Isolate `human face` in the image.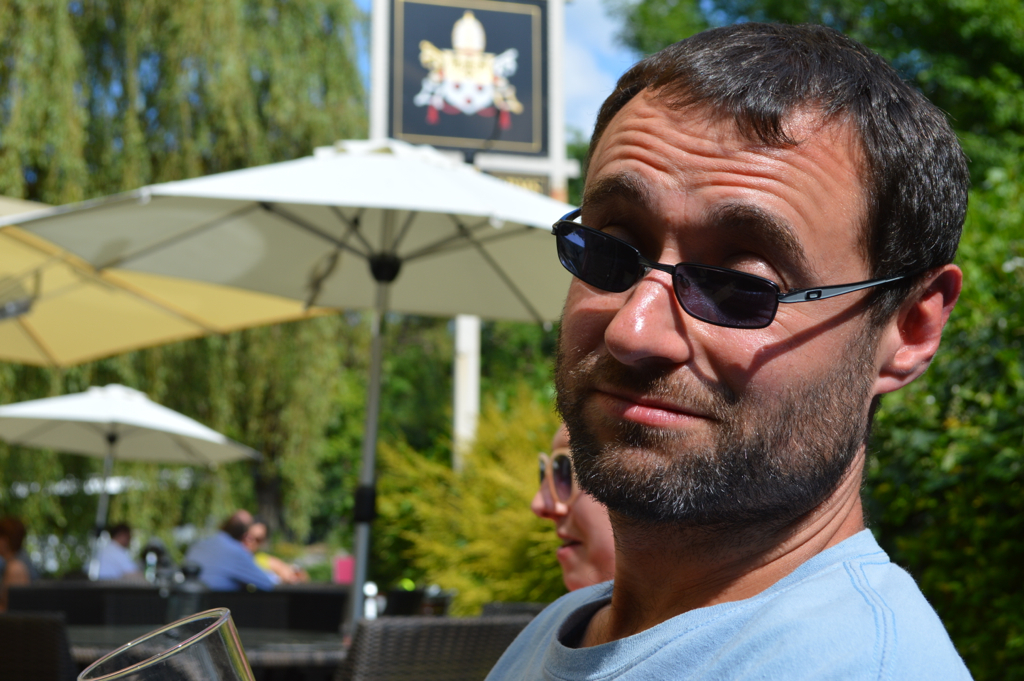
Isolated region: rect(545, 87, 885, 514).
